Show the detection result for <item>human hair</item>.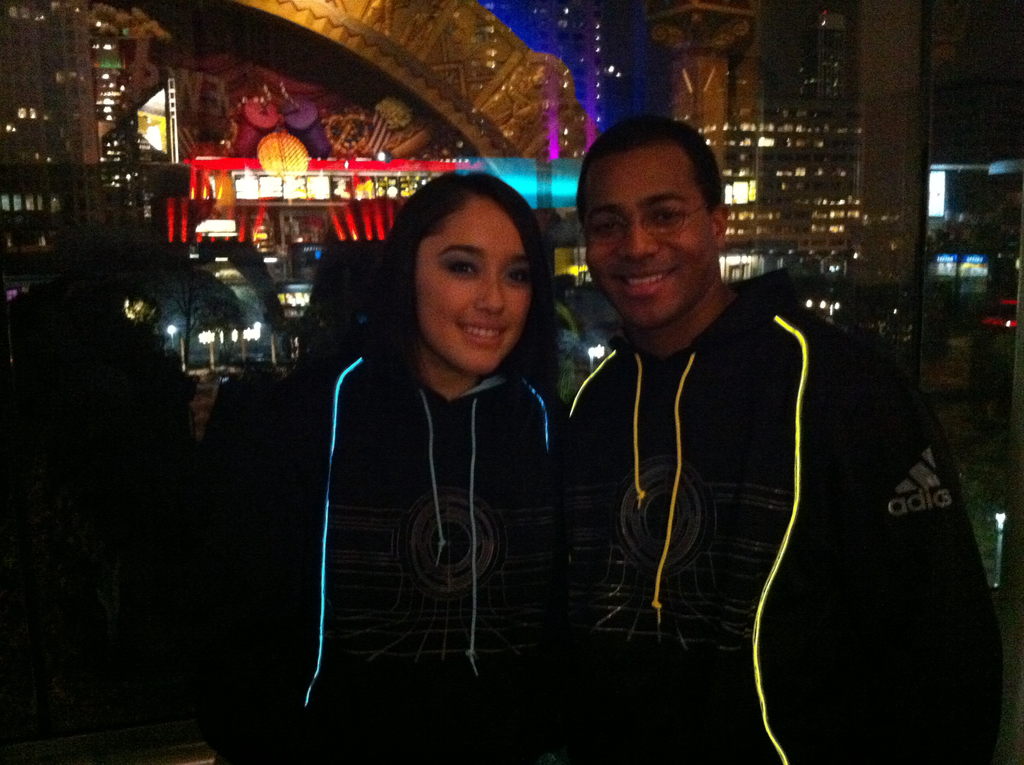
rect(575, 115, 724, 241).
